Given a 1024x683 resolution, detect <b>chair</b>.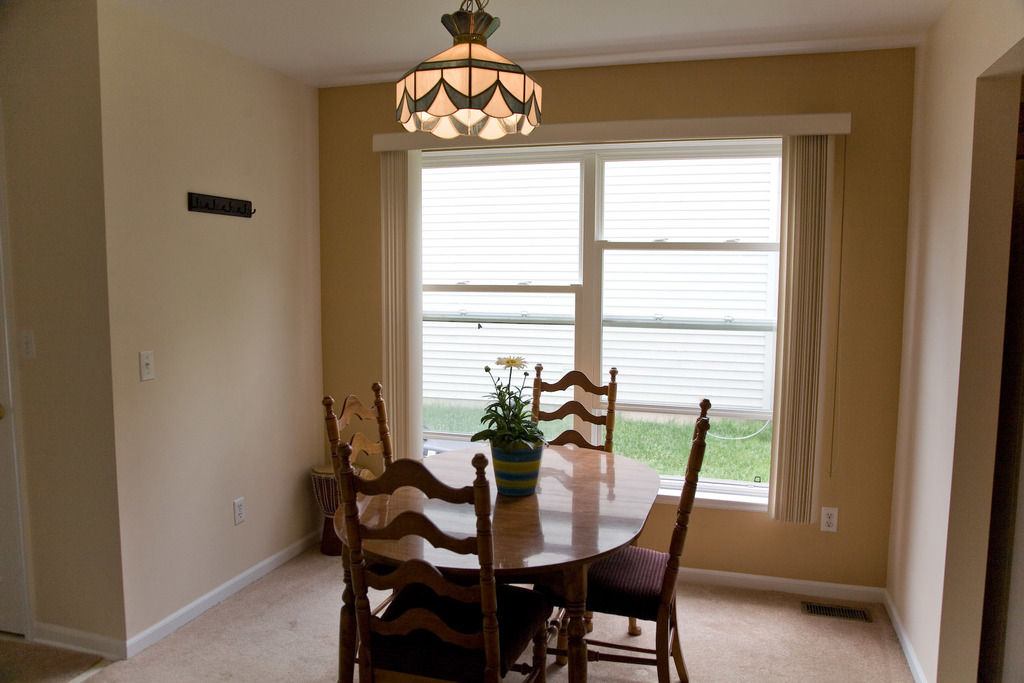
(left=577, top=403, right=702, bottom=682).
